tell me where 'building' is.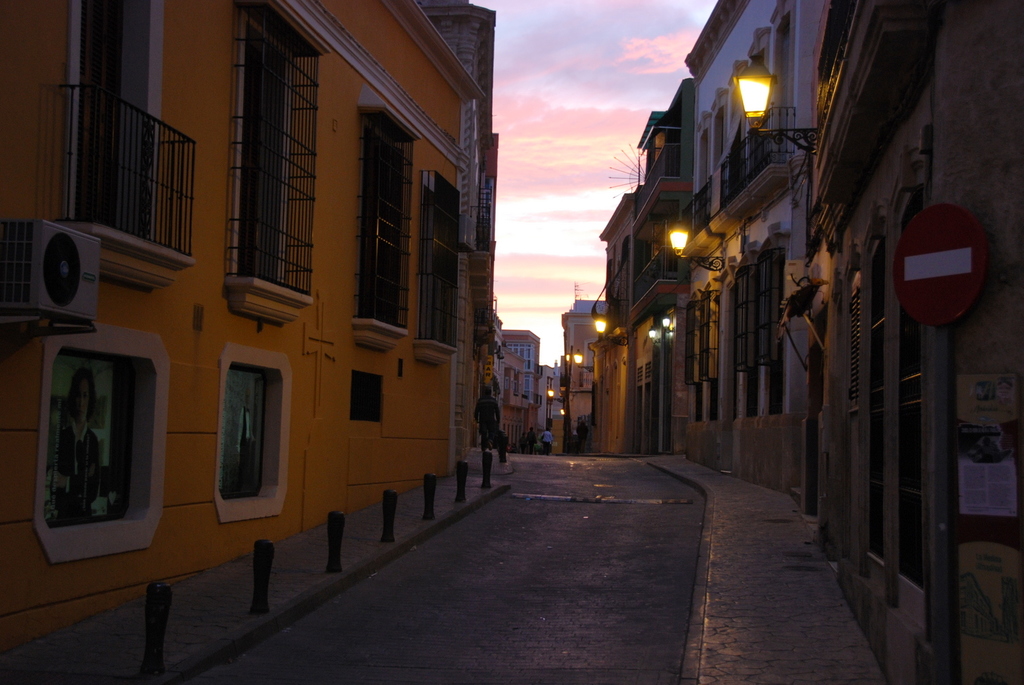
'building' is at 811/0/1023/684.
